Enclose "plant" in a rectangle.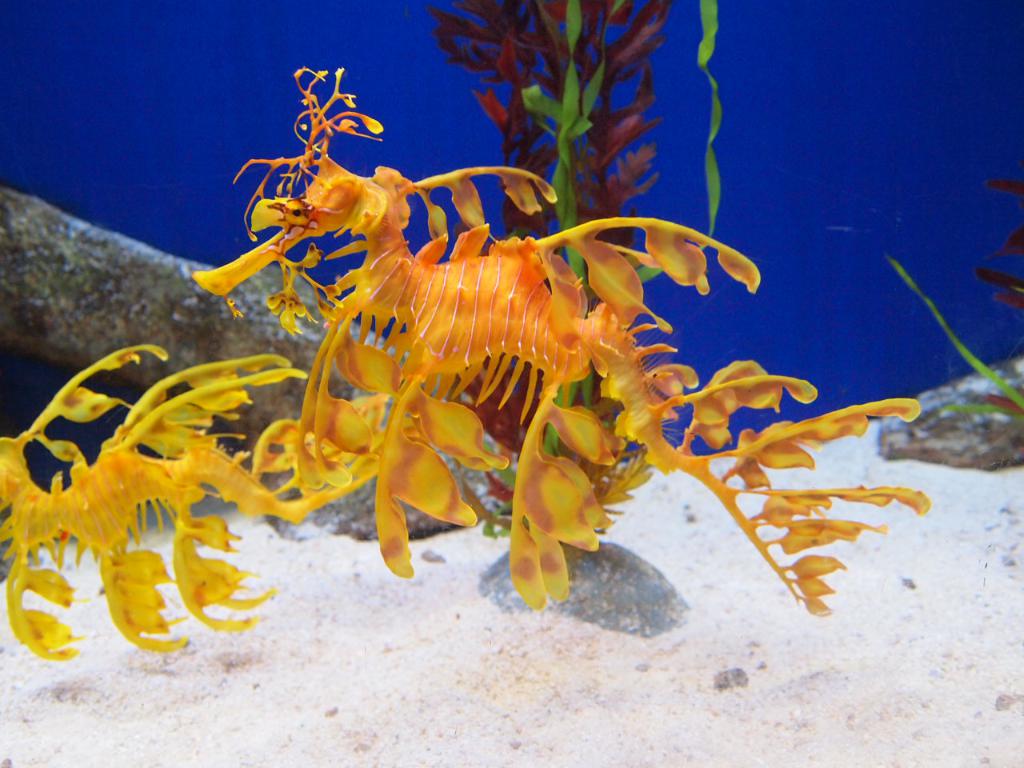
crop(407, 0, 725, 538).
